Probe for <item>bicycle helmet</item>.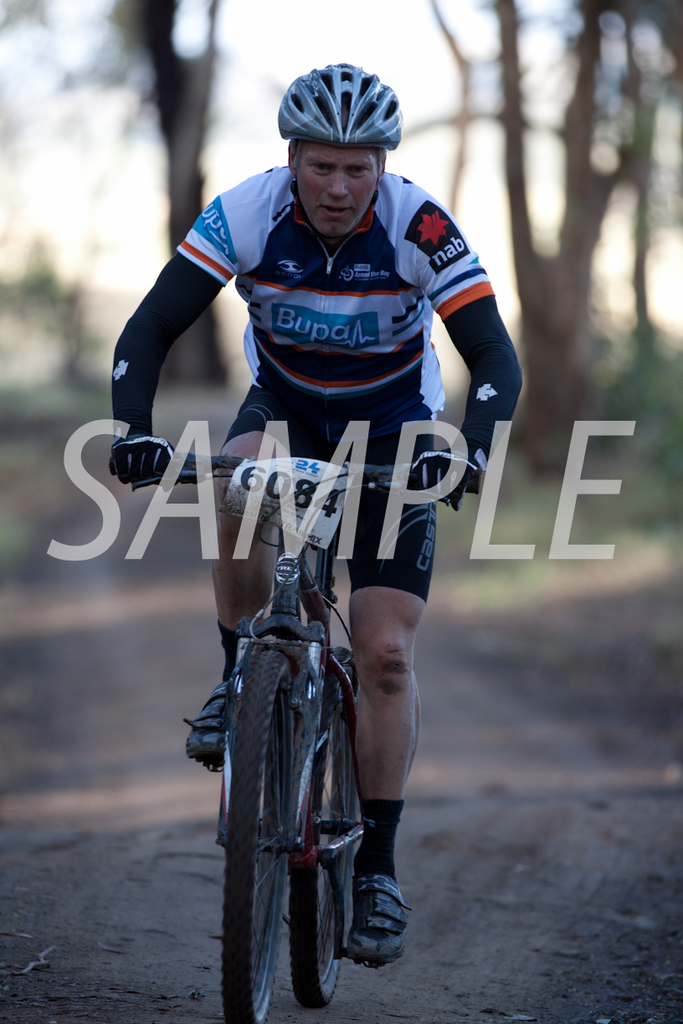
Probe result: 279, 58, 398, 146.
